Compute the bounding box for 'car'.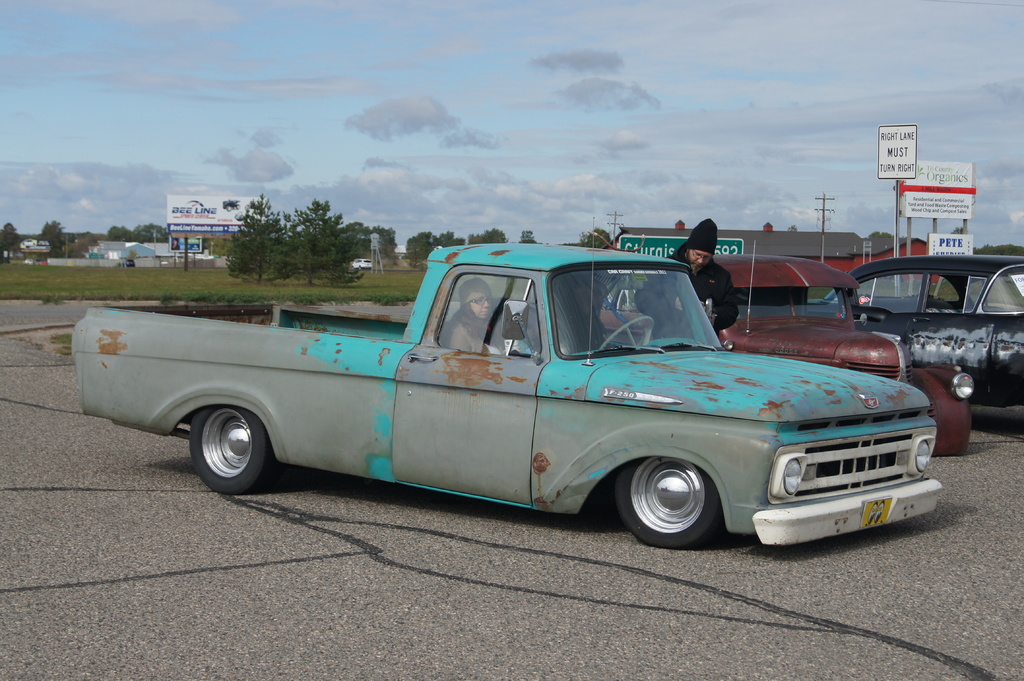
[x1=600, y1=252, x2=970, y2=442].
